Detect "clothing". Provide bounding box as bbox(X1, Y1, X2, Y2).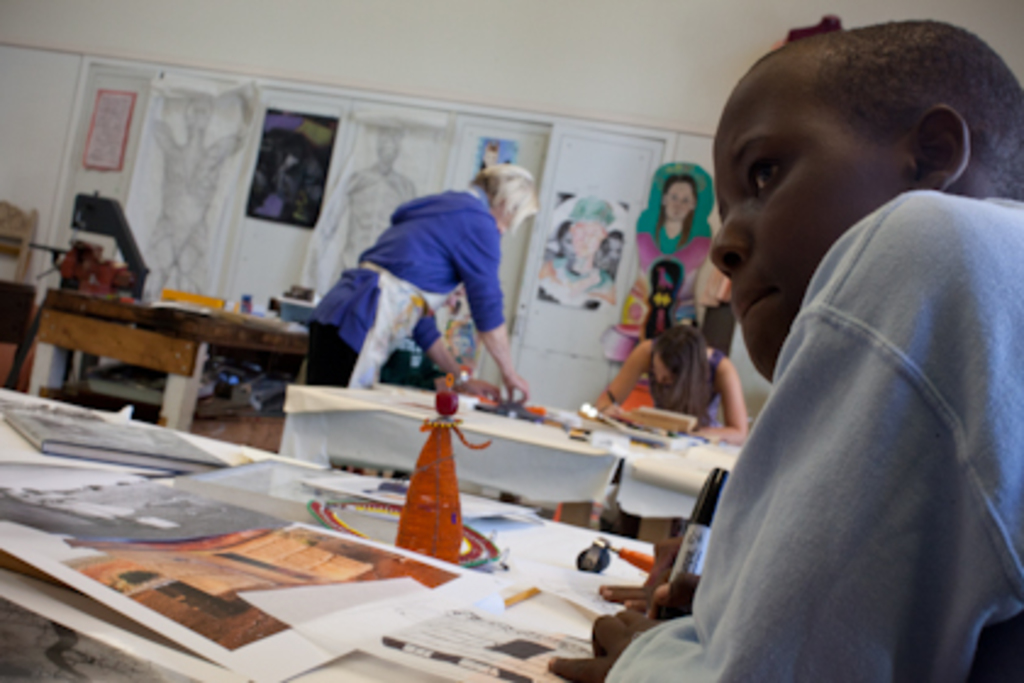
bbox(675, 156, 1012, 682).
